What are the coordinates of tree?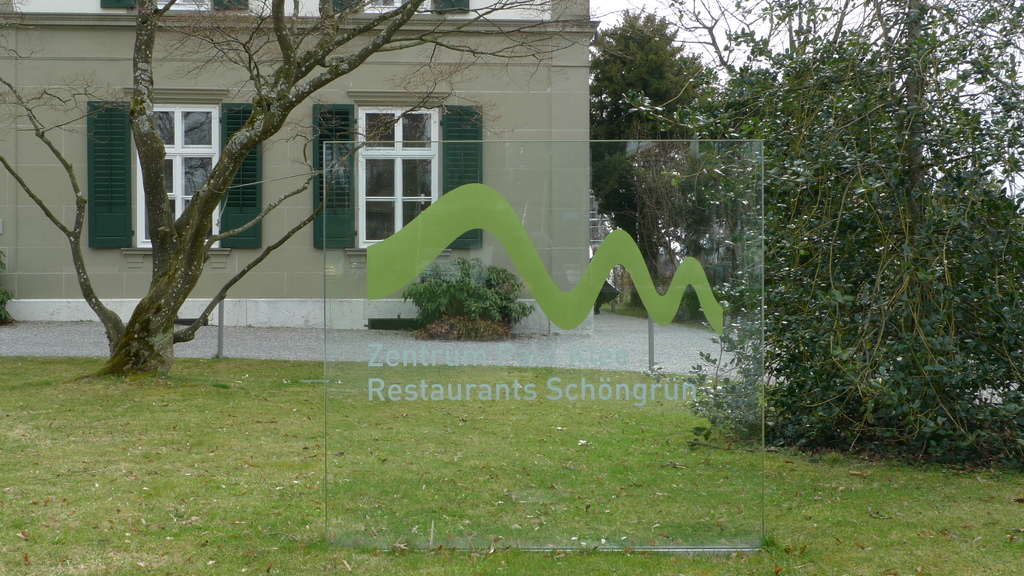
(588,16,715,327).
